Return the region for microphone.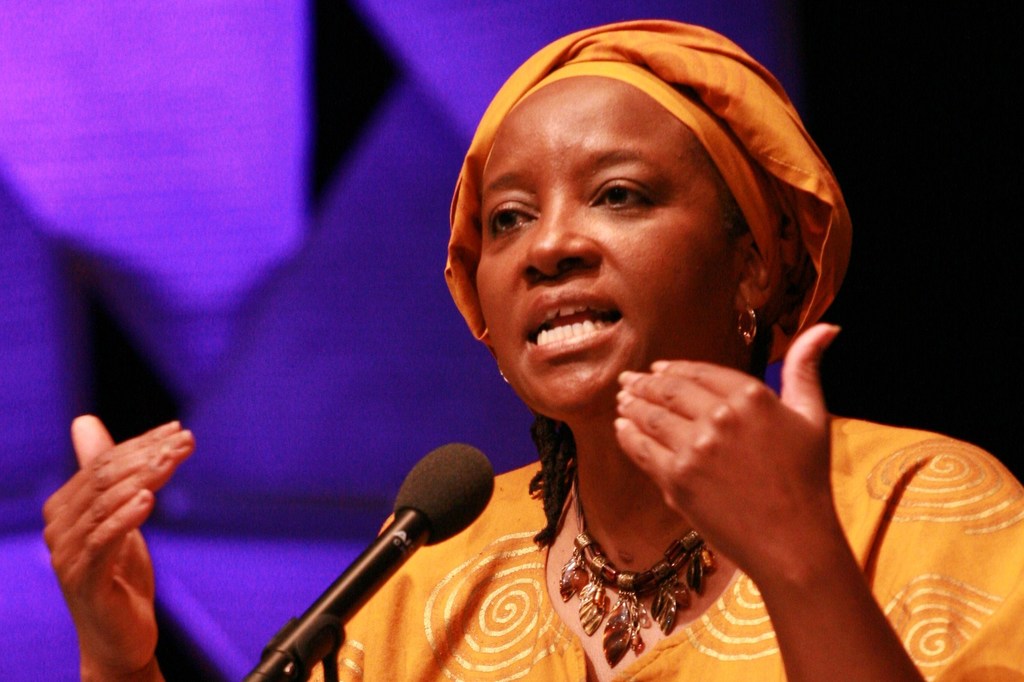
bbox=(388, 440, 499, 548).
